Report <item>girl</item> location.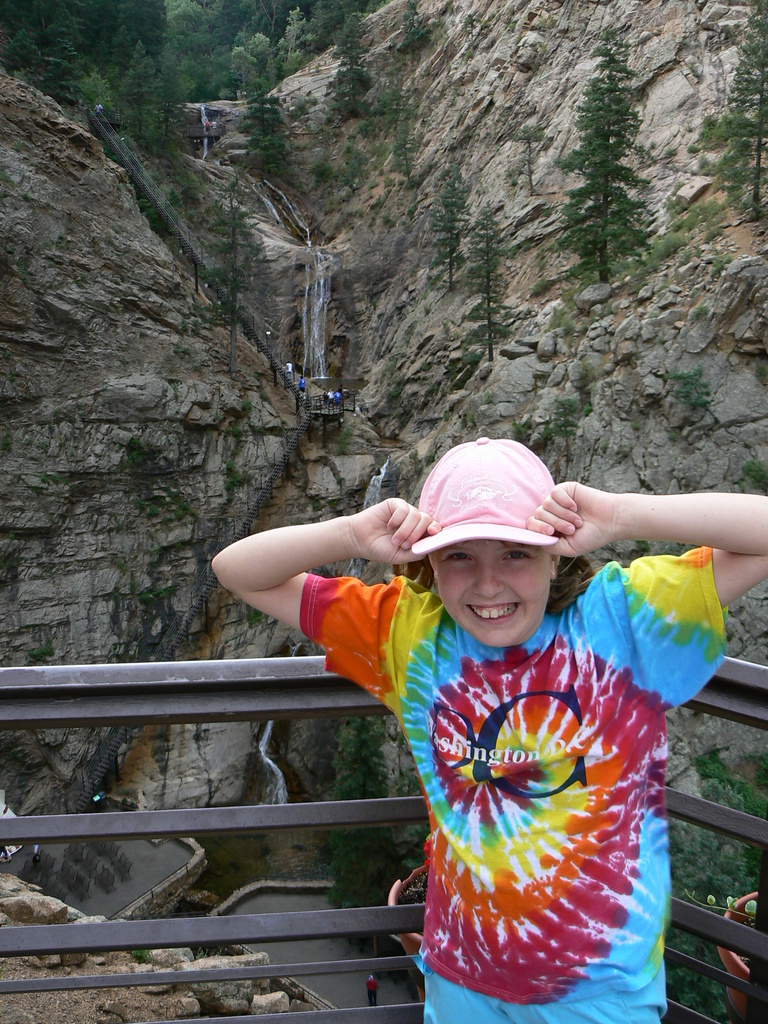
Report: box(210, 435, 767, 1023).
